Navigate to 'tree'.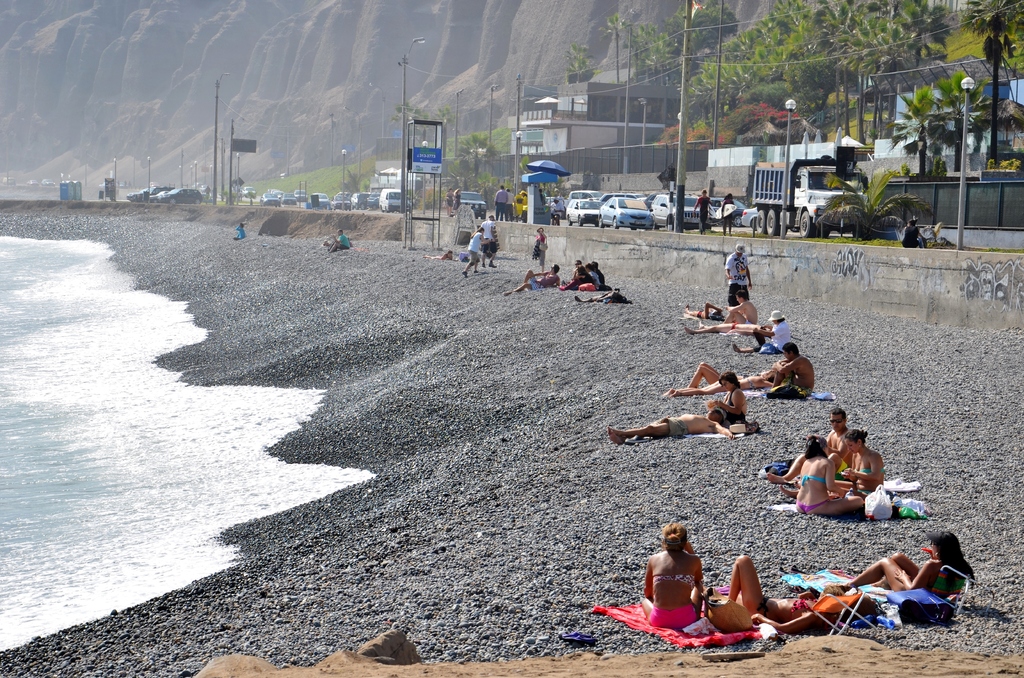
Navigation target: x1=733 y1=20 x2=792 y2=92.
